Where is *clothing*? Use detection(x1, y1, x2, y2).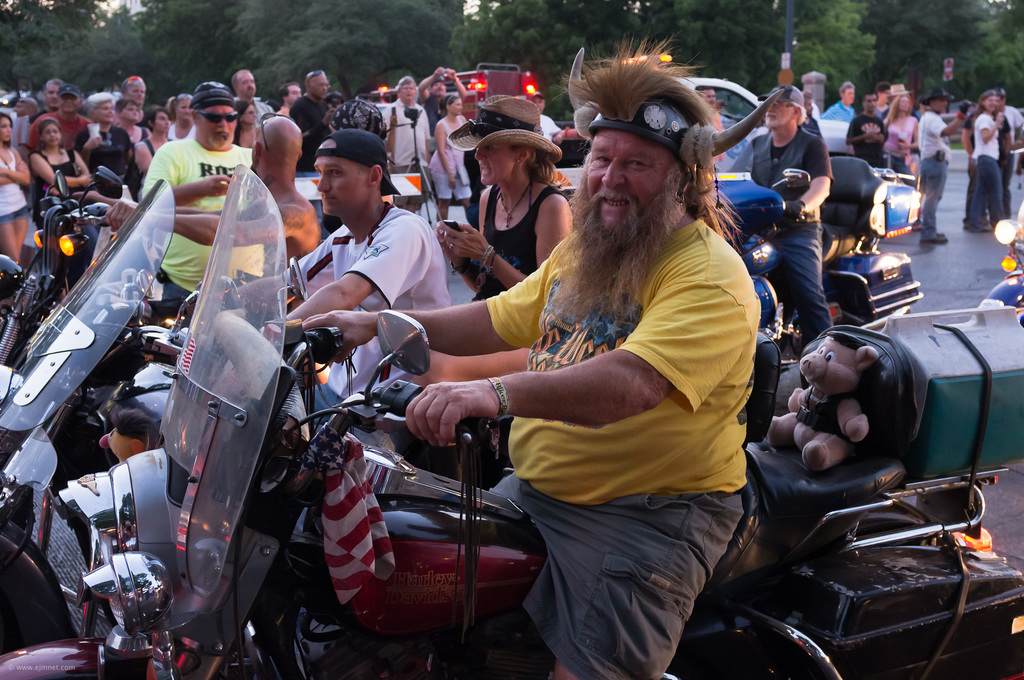
detection(970, 109, 997, 229).
